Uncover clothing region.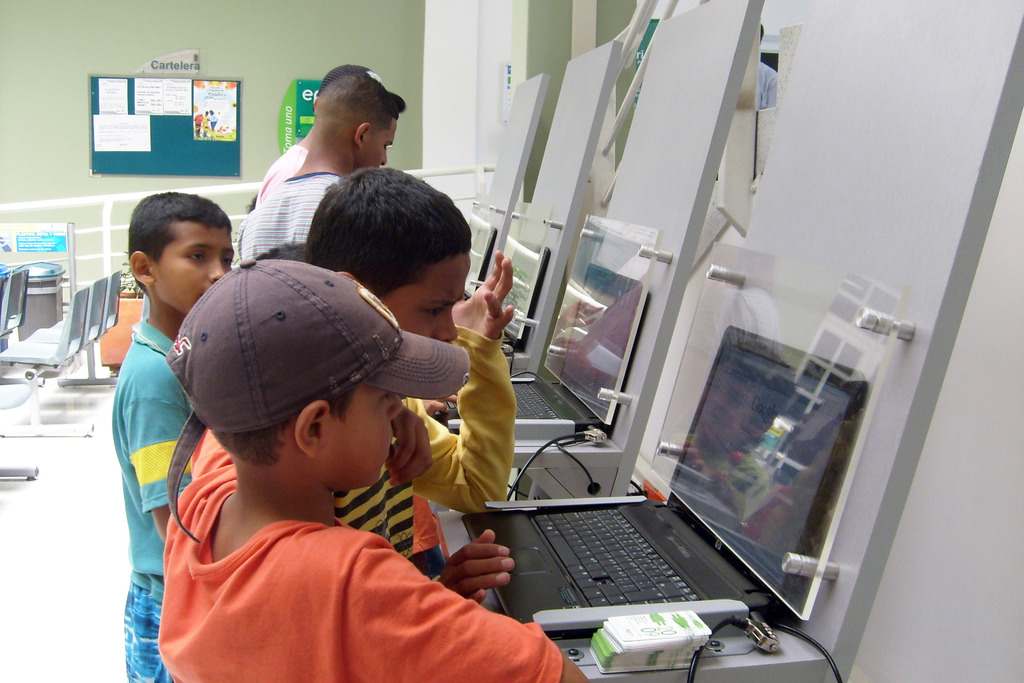
Uncovered: <box>230,168,350,262</box>.
